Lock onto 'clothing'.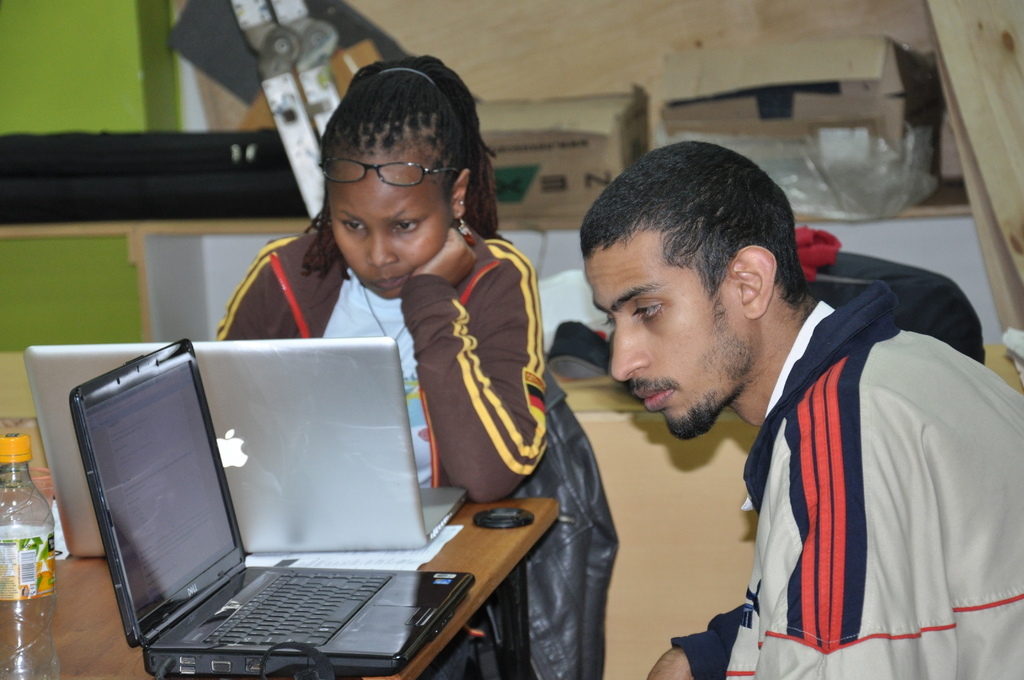
Locked: bbox(664, 271, 1005, 670).
